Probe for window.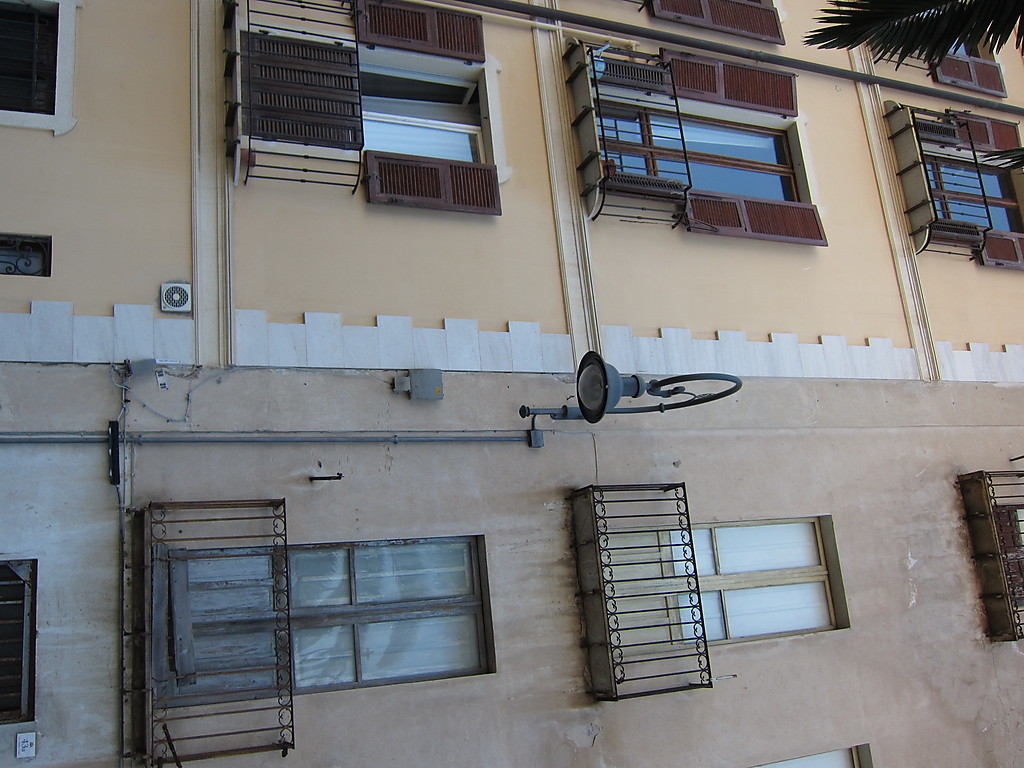
Probe result: detection(2, 0, 63, 132).
